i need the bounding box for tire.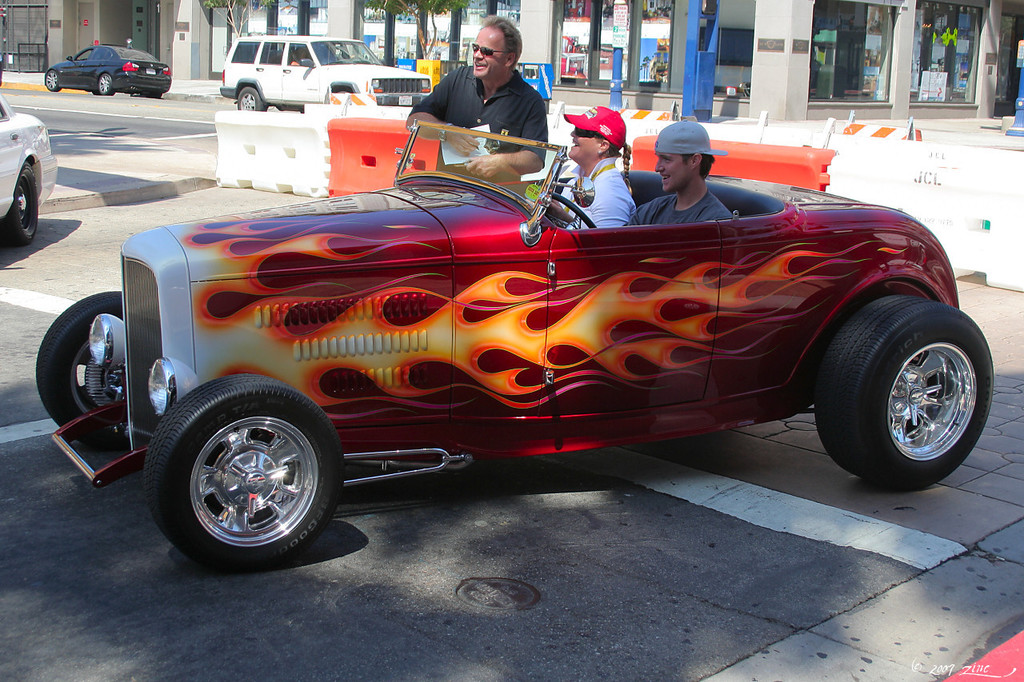
Here it is: (237,87,261,110).
